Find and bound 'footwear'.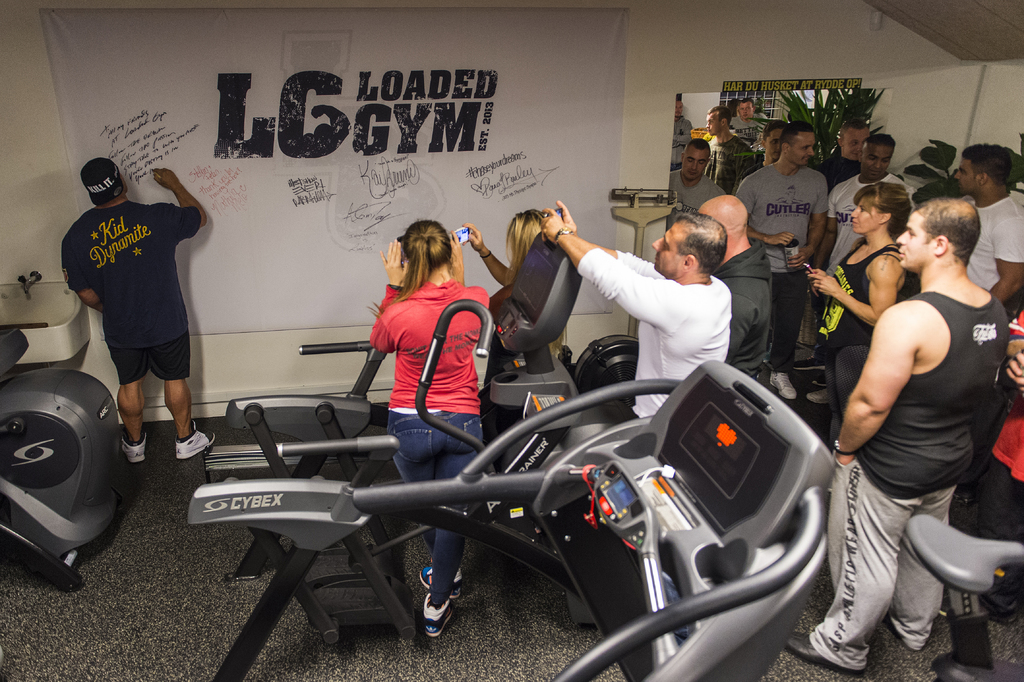
Bound: [422,591,454,636].
